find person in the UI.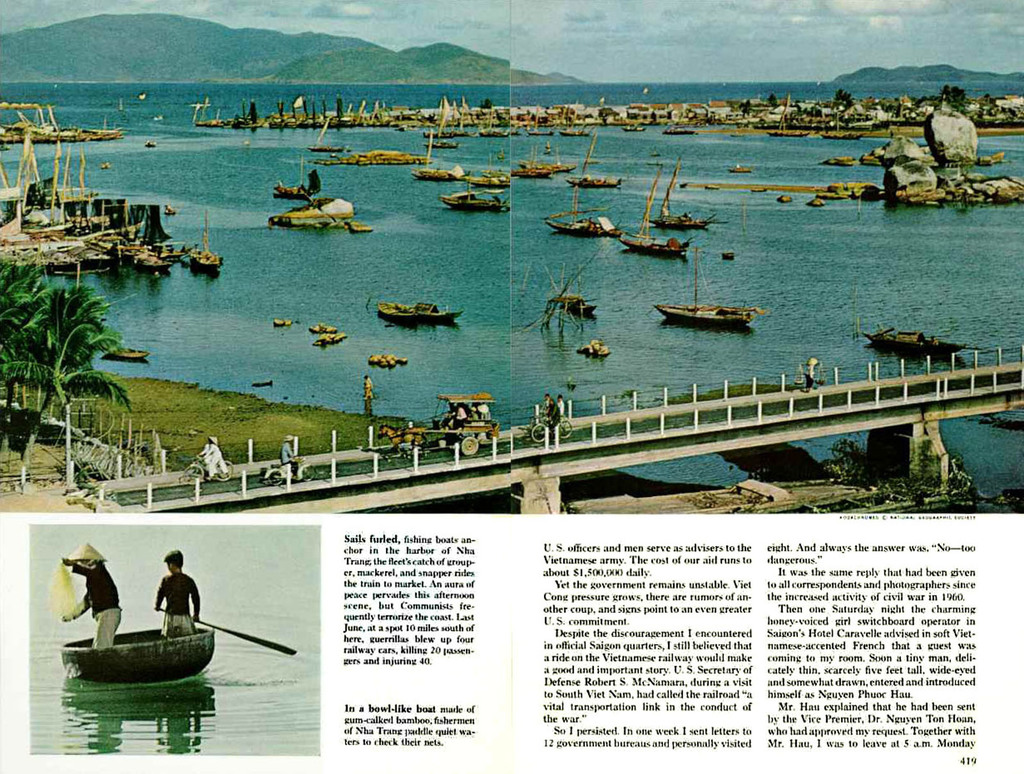
UI element at x1=62 y1=546 x2=126 y2=647.
